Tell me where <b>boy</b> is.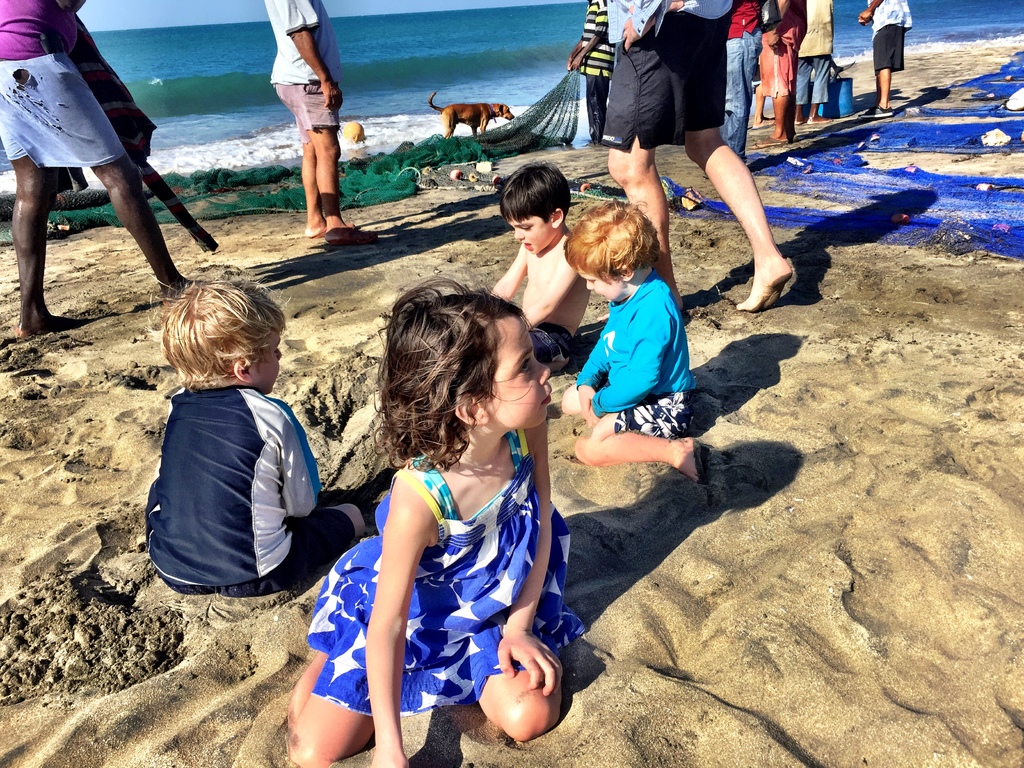
<b>boy</b> is at Rect(560, 205, 701, 483).
